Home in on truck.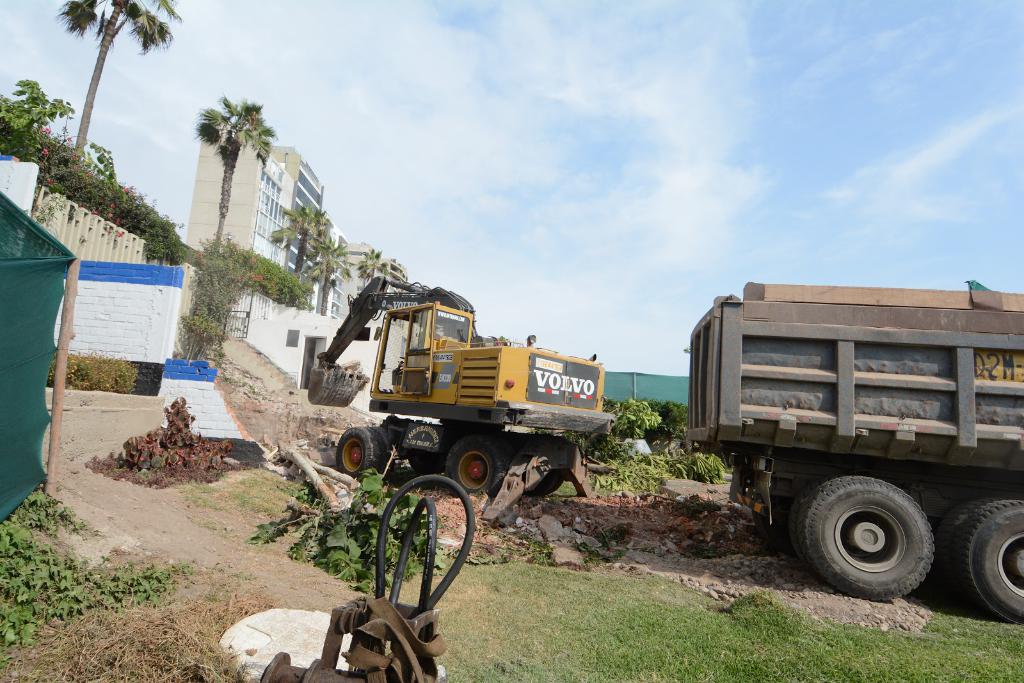
Homed in at box=[670, 284, 1023, 610].
